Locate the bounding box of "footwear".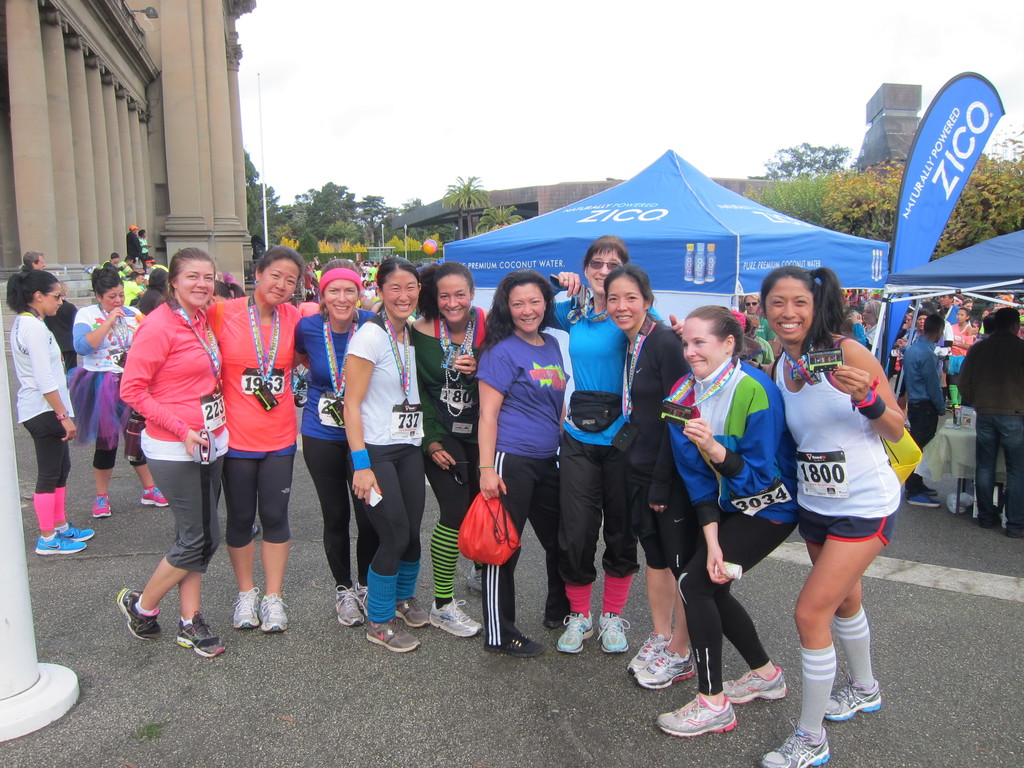
Bounding box: pyautogui.locateOnScreen(92, 497, 108, 517).
